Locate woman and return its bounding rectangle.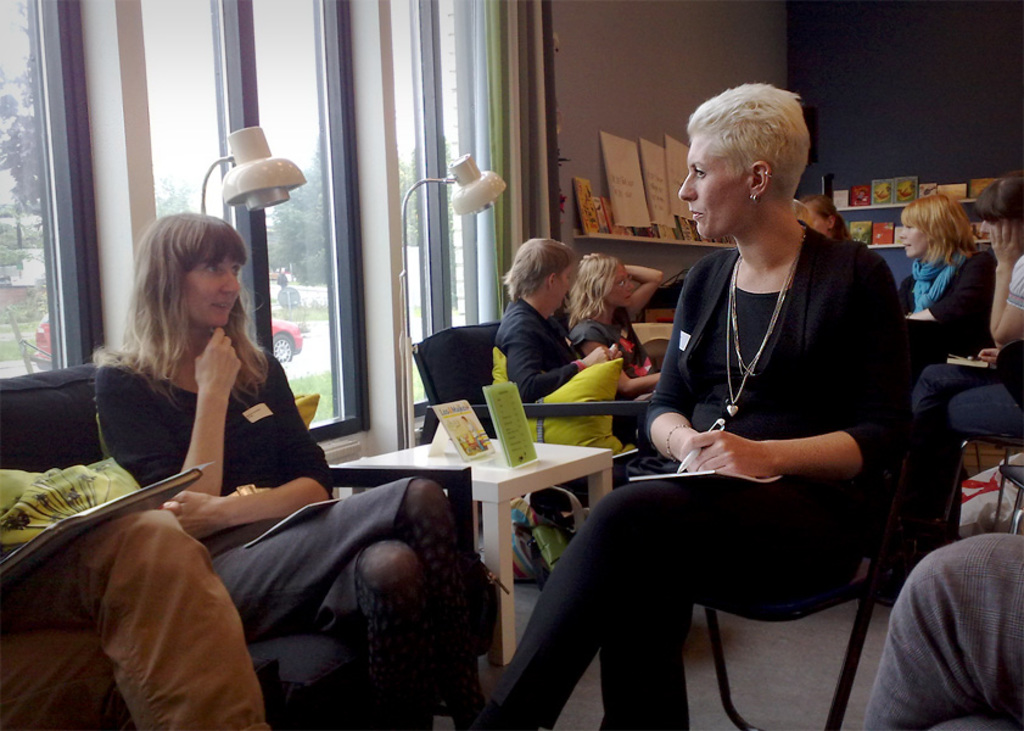
bbox=(493, 236, 636, 446).
